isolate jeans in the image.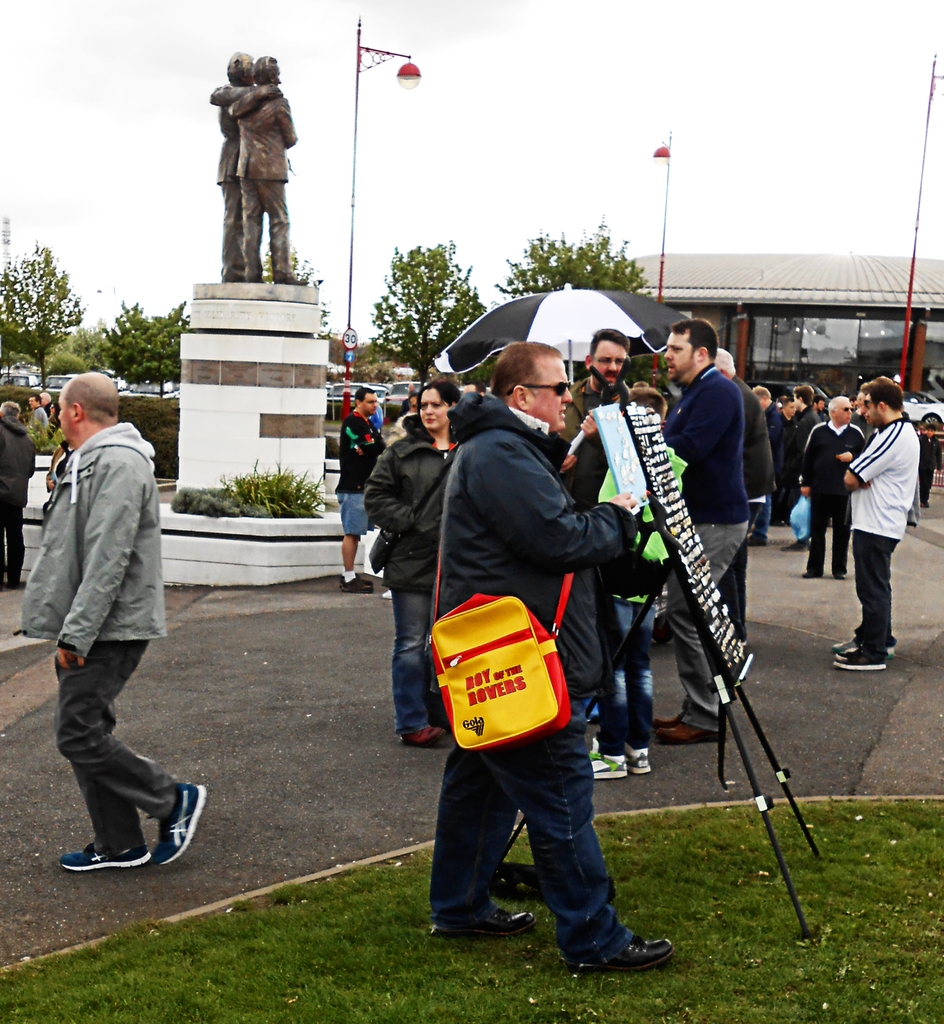
Isolated region: (left=387, top=585, right=453, bottom=731).
